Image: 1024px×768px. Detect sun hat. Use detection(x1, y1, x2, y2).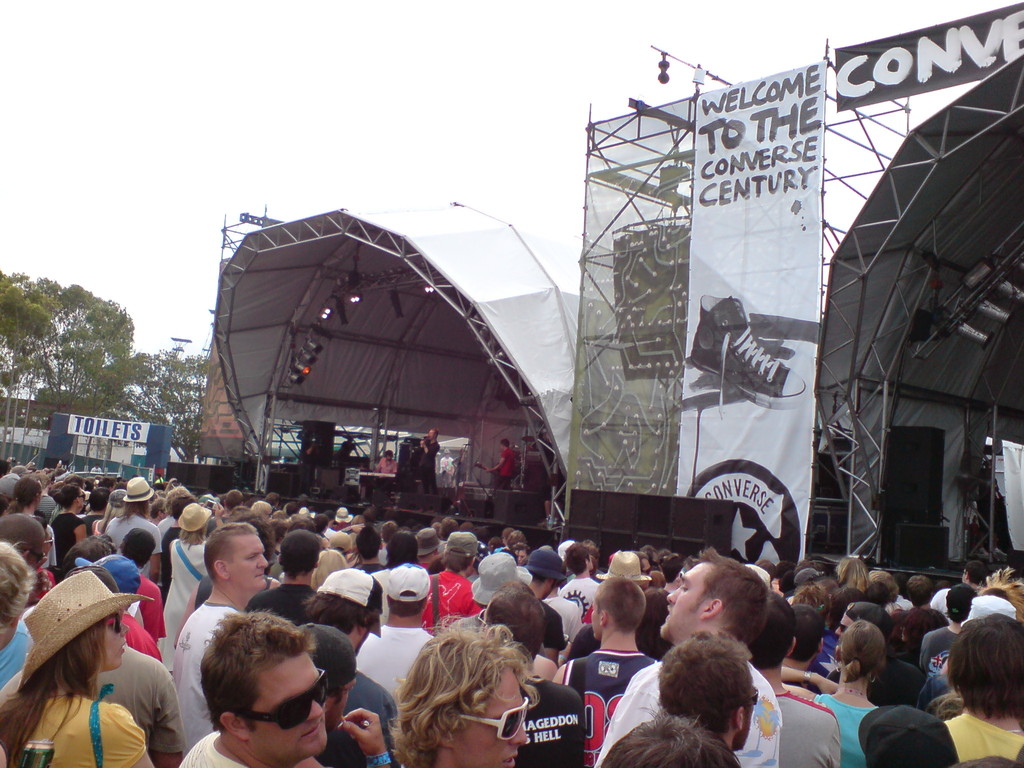
detection(383, 558, 431, 610).
